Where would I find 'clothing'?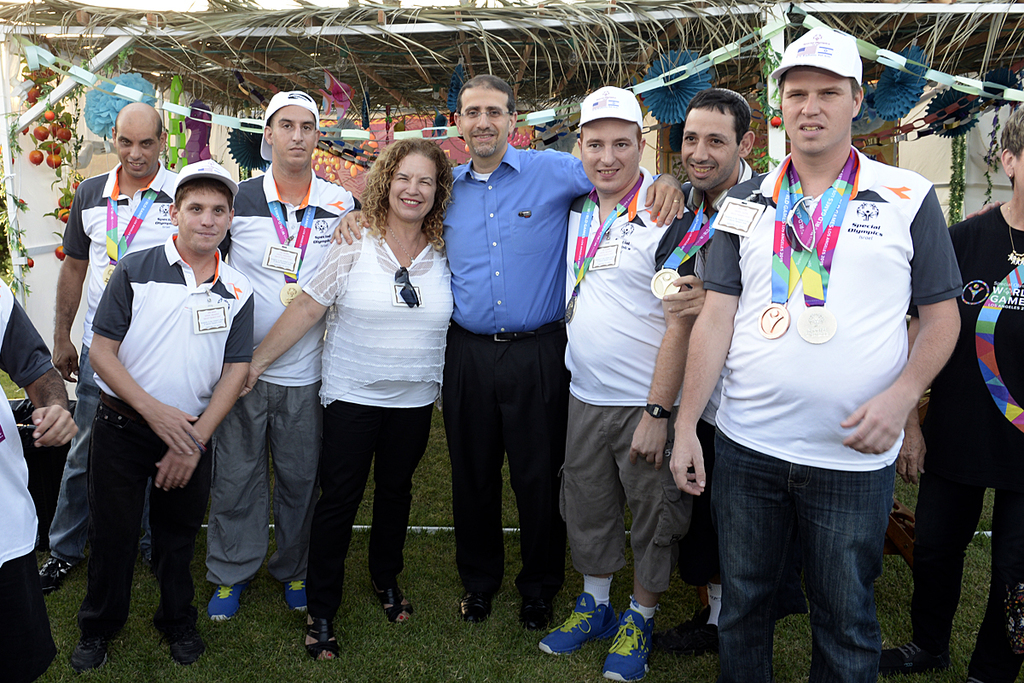
At x1=907, y1=209, x2=1023, y2=682.
